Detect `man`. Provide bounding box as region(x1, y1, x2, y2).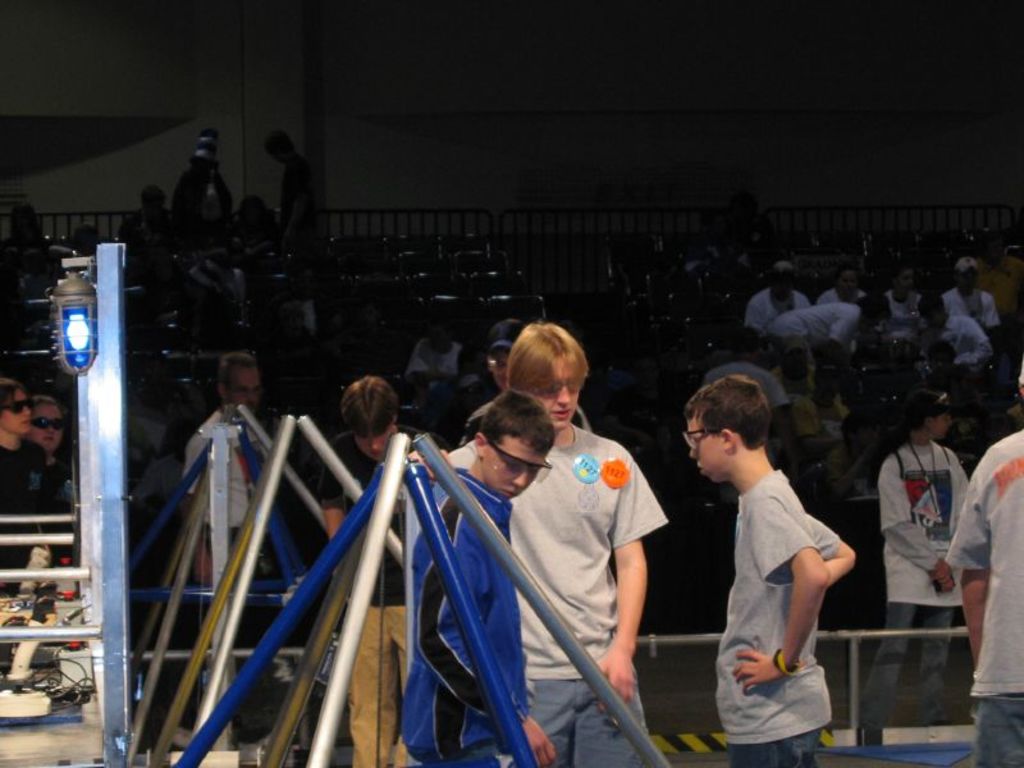
region(271, 129, 312, 264).
